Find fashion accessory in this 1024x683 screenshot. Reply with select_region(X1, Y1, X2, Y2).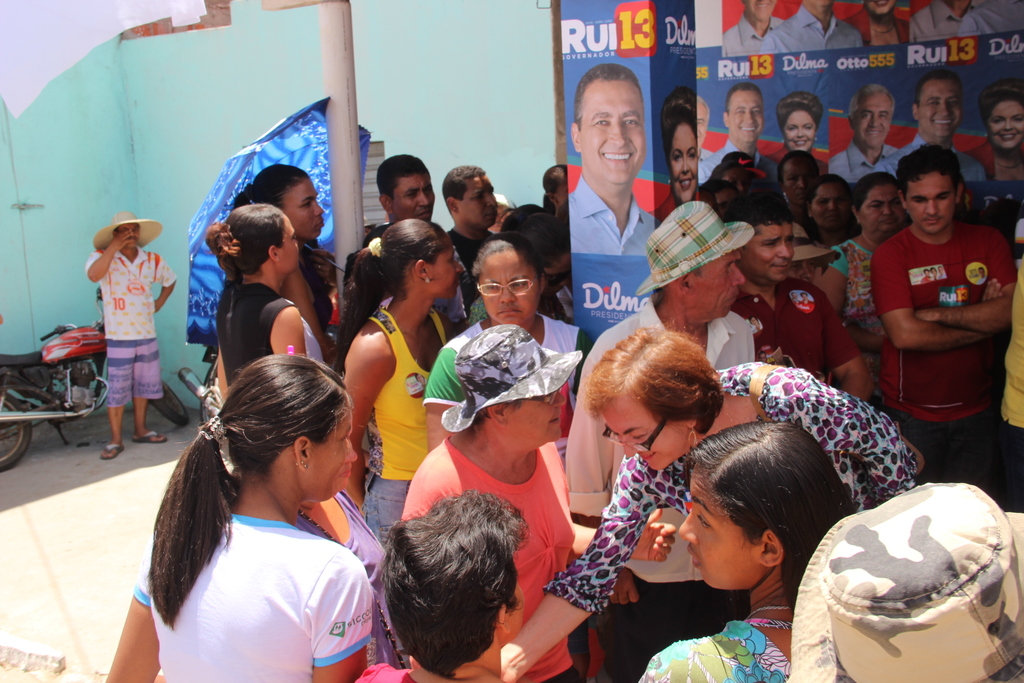
select_region(438, 324, 592, 432).
